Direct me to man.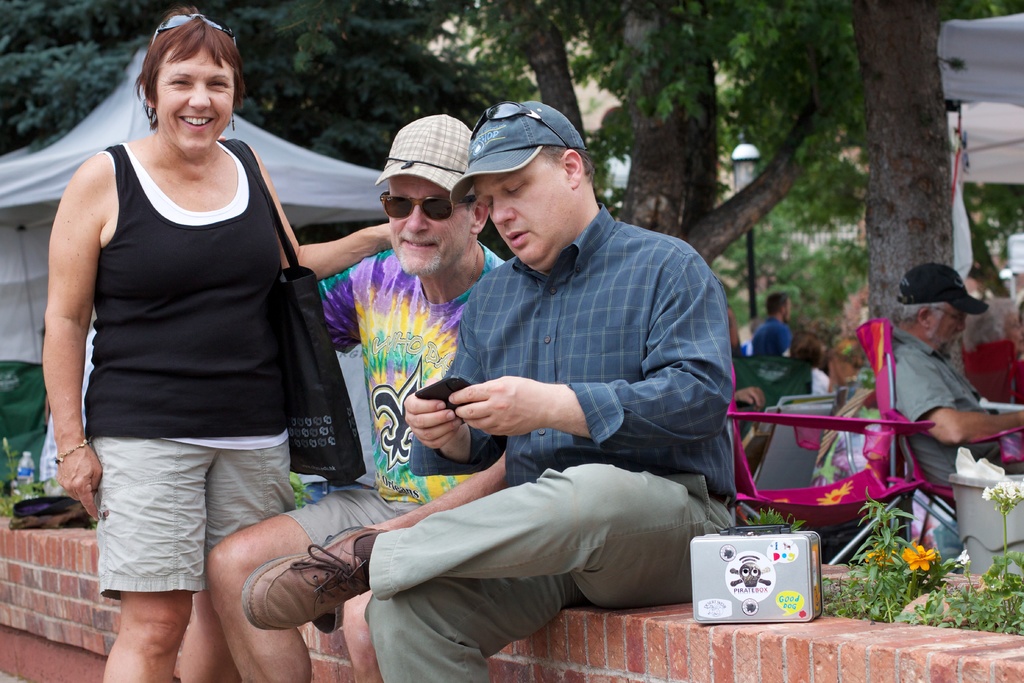
Direction: 199,112,514,682.
